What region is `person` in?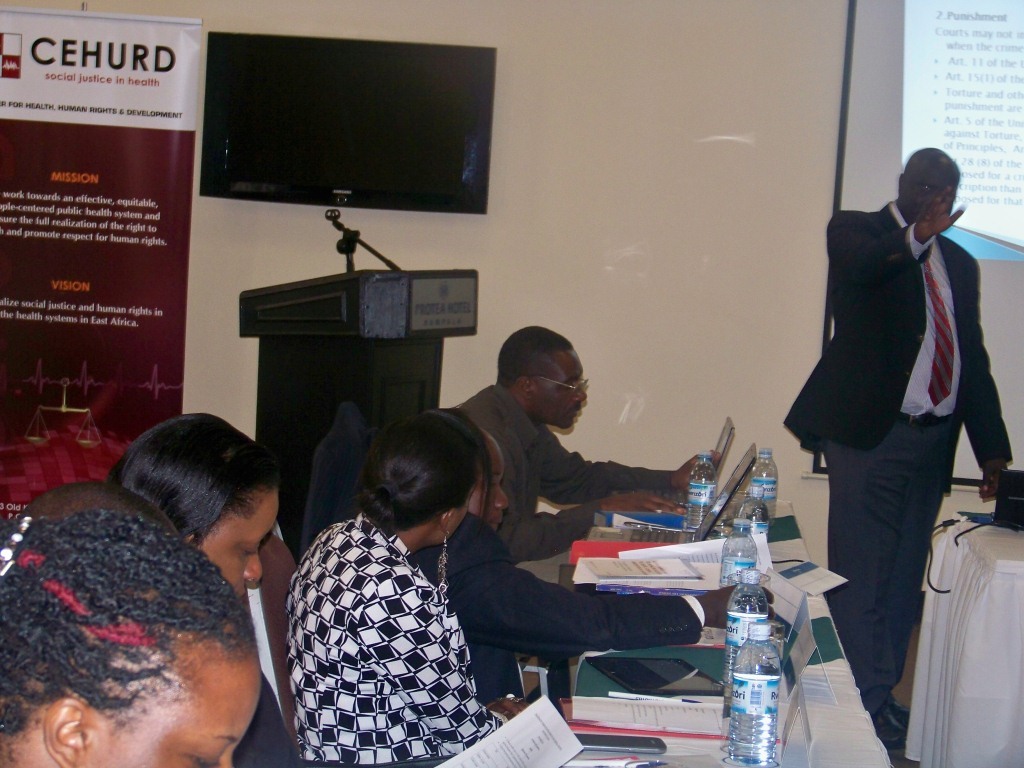
pyautogui.locateOnScreen(410, 400, 779, 703).
